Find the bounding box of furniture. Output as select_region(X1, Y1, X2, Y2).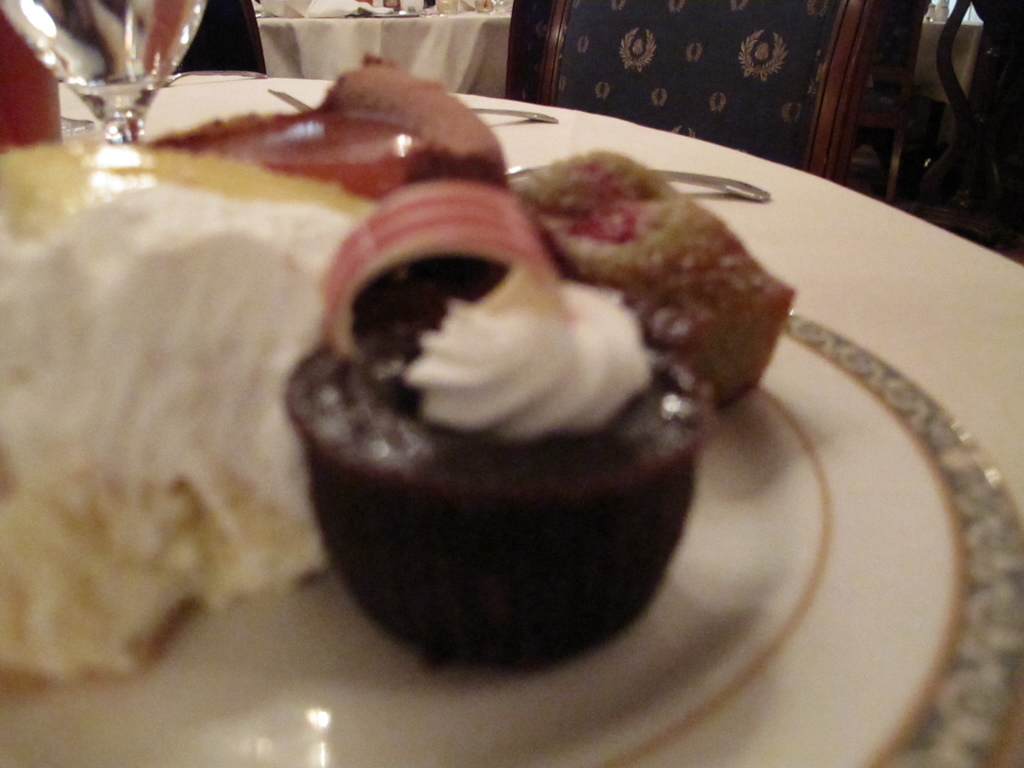
select_region(0, 70, 1023, 765).
